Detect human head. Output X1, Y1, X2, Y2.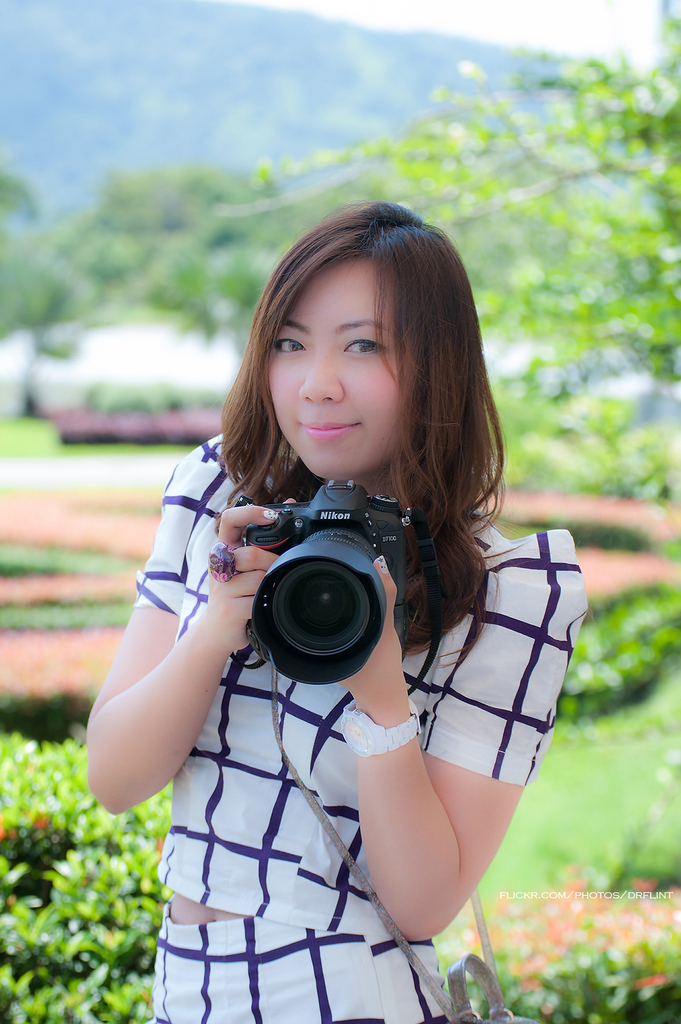
229, 193, 474, 490.
